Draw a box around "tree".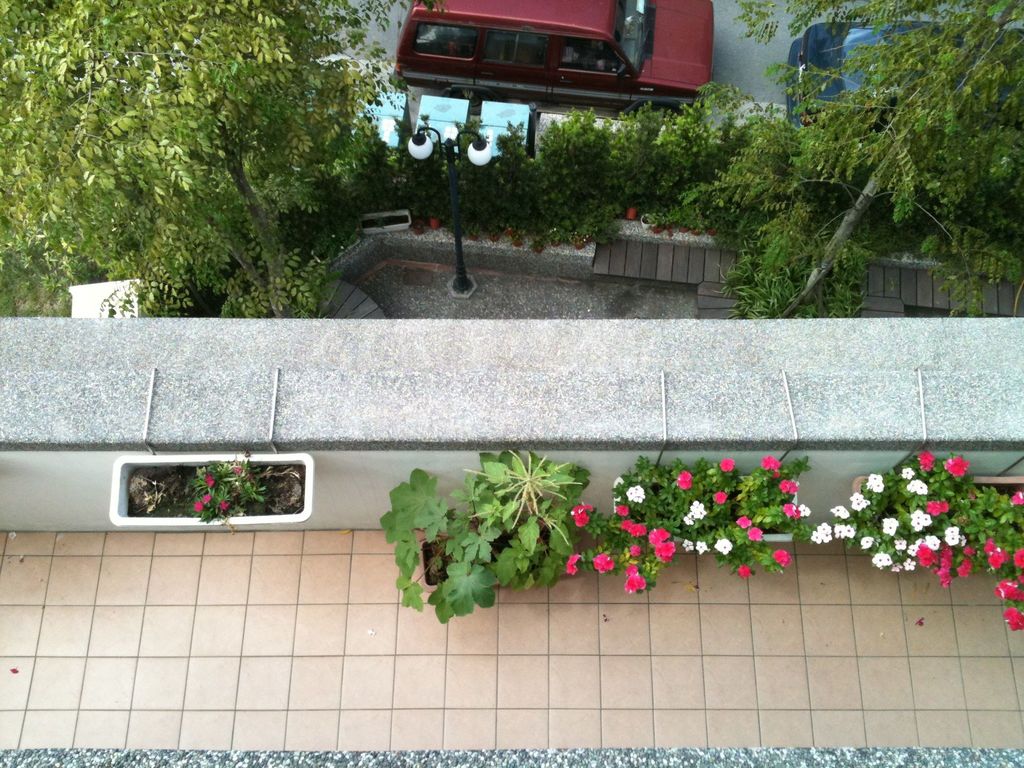
(673, 0, 1023, 322).
